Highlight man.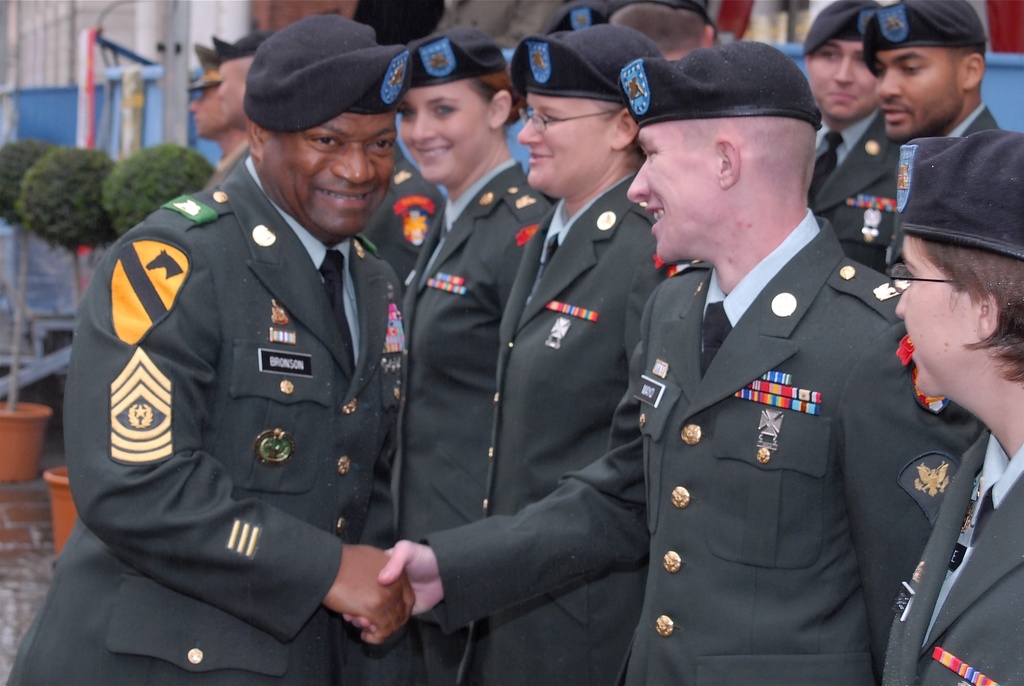
Highlighted region: bbox=(867, 0, 1005, 141).
